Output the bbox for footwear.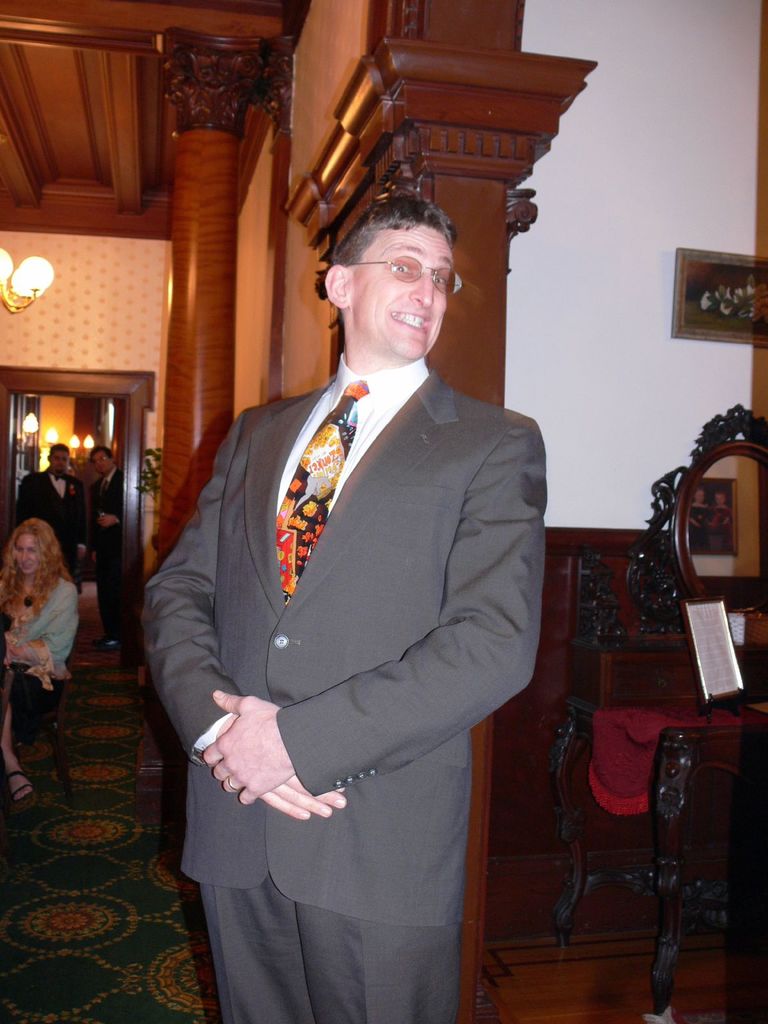
x1=8, y1=766, x2=42, y2=810.
